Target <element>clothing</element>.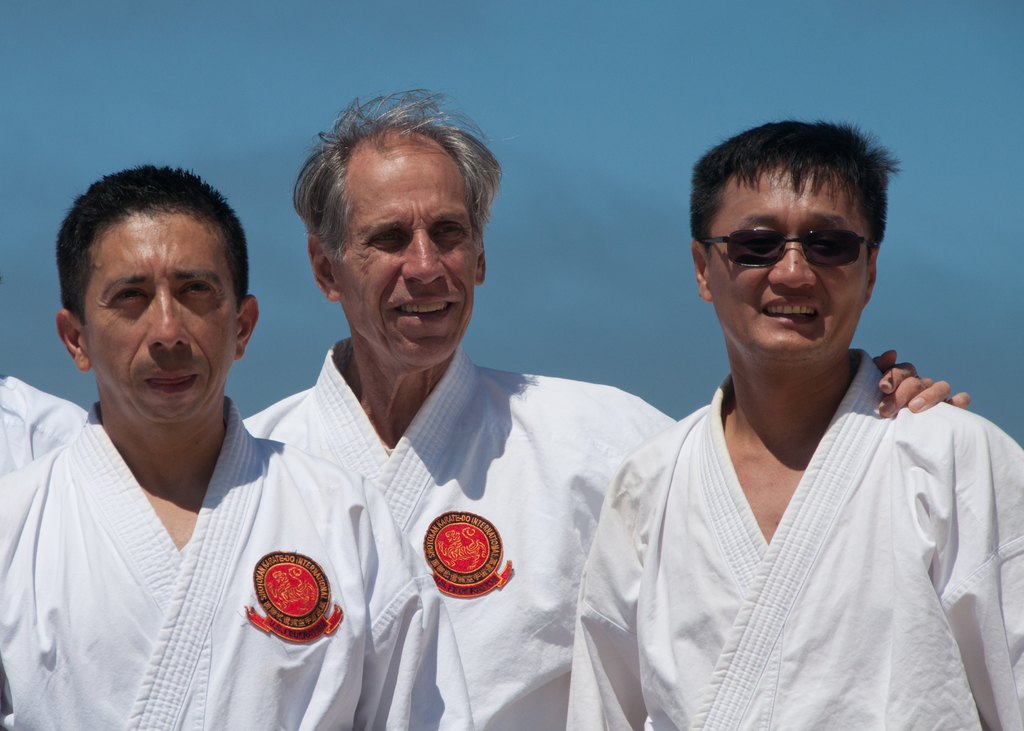
Target region: 566/352/1023/730.
